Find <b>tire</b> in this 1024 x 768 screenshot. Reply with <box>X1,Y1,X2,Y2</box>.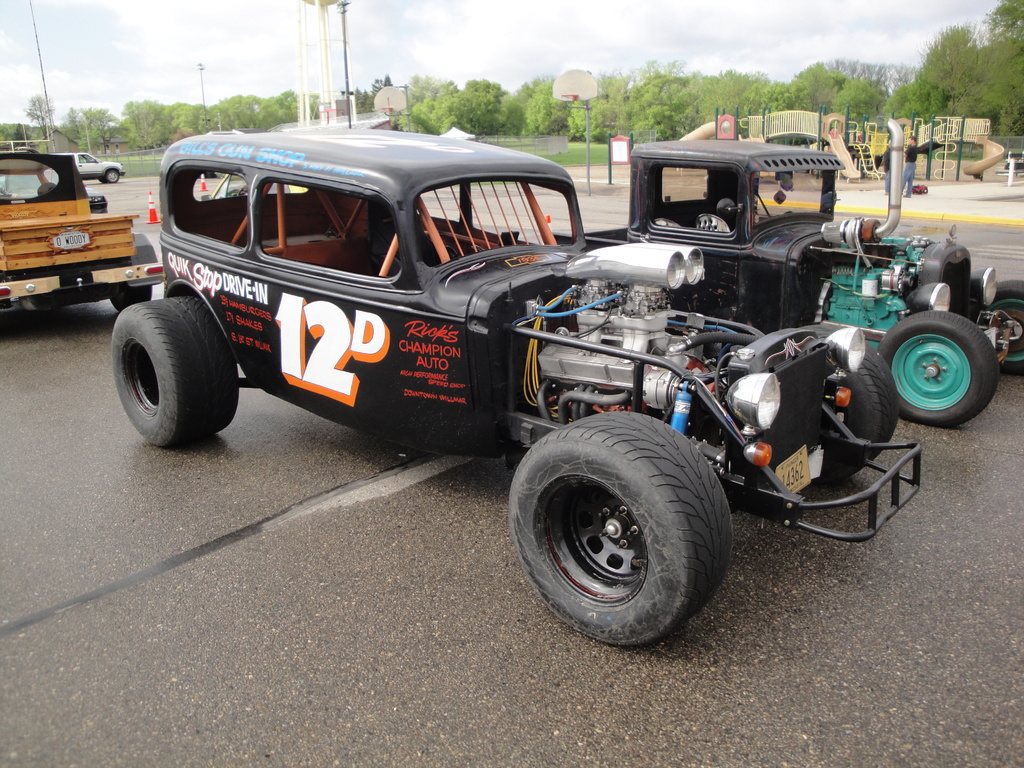
<box>108,296,237,455</box>.
